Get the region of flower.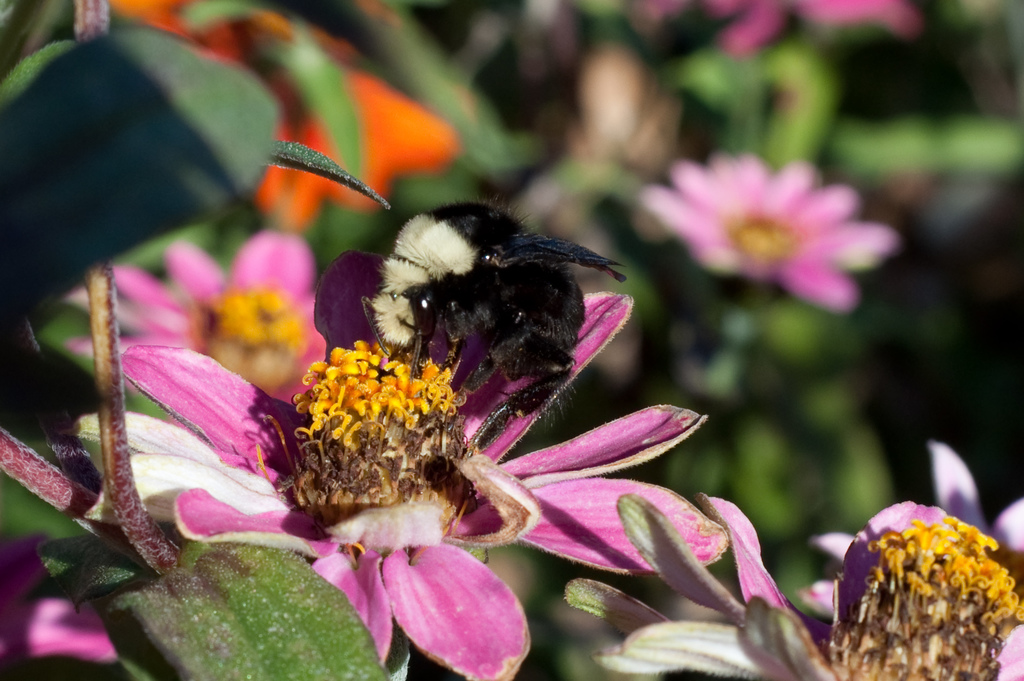
(638, 149, 902, 312).
